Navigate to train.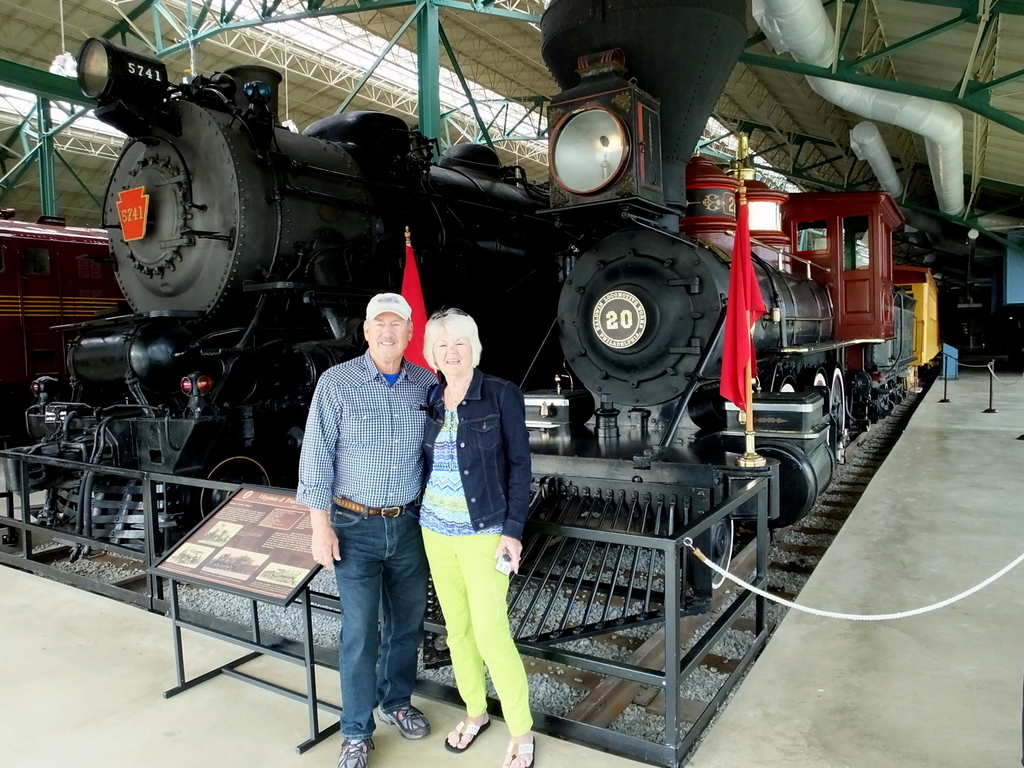
Navigation target: crop(1, 38, 556, 547).
